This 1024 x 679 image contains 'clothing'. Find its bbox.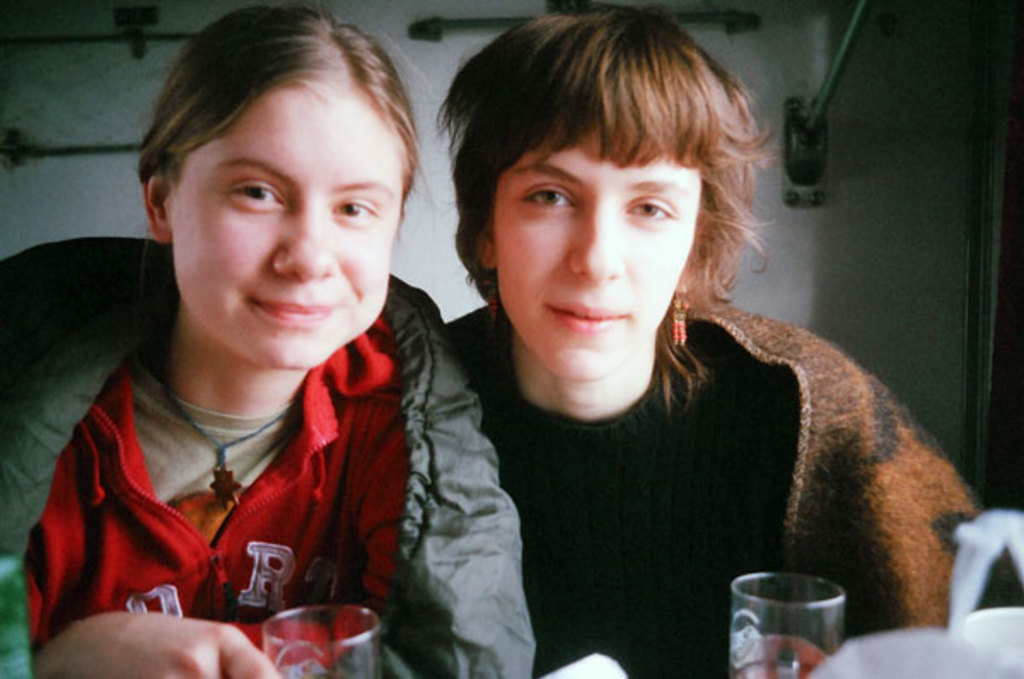
447/280/992/677.
